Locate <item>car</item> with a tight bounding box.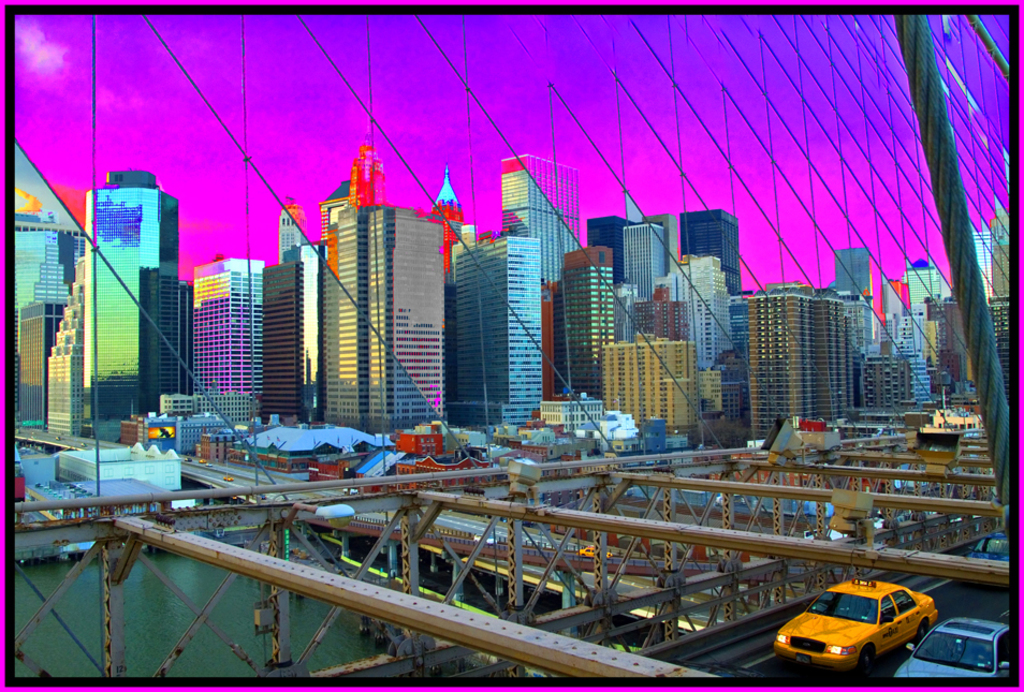
[225,474,233,483].
